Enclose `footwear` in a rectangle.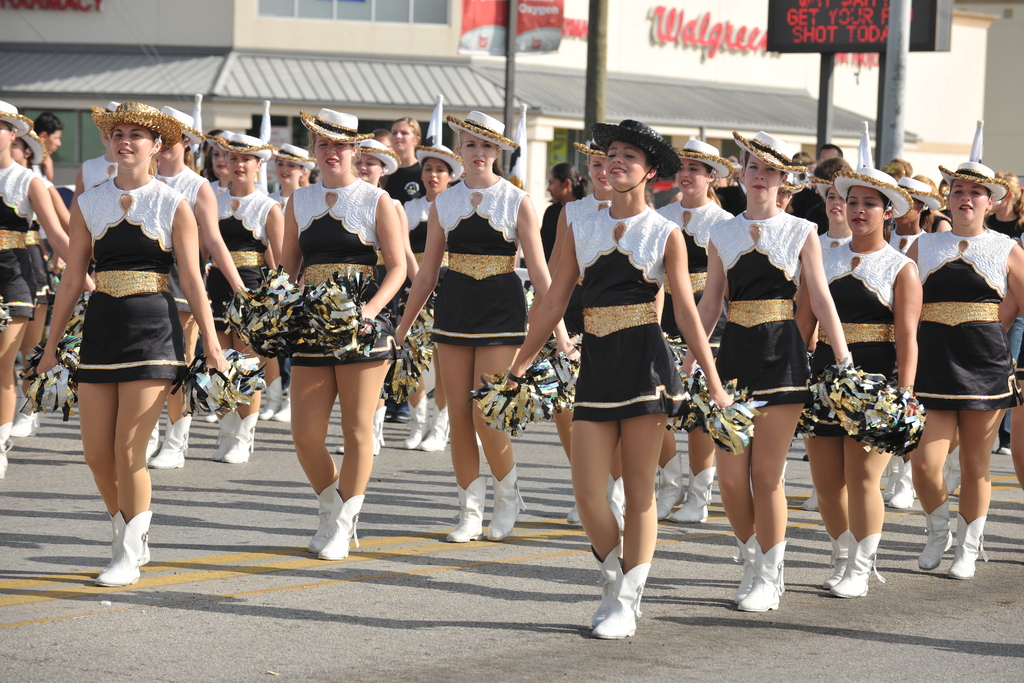
x1=822 y1=531 x2=883 y2=599.
